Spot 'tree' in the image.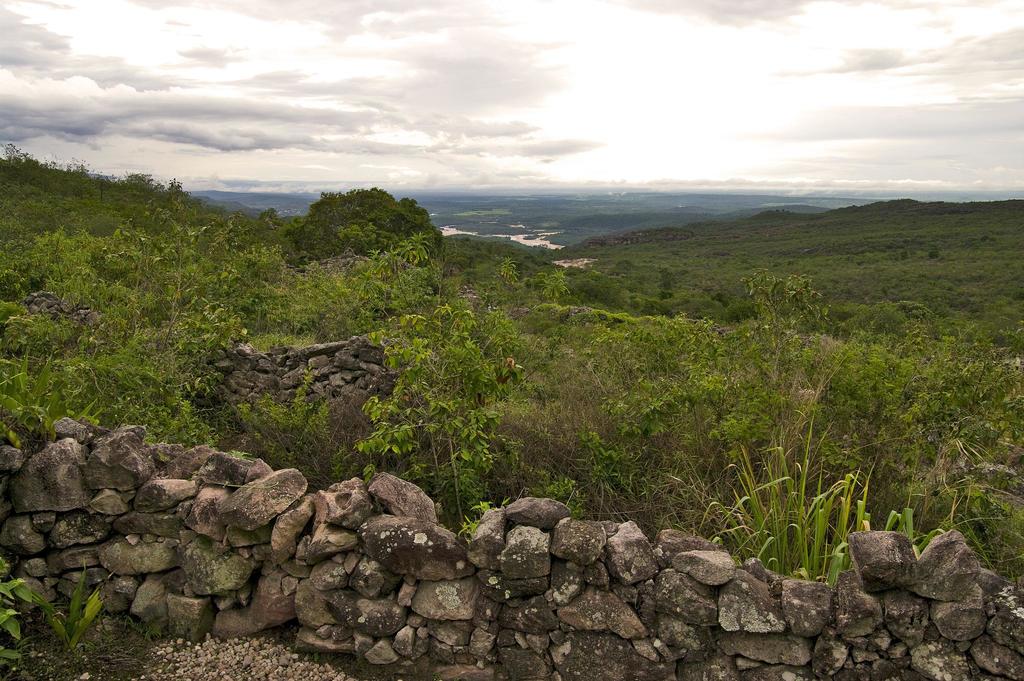
'tree' found at box(285, 188, 445, 265).
